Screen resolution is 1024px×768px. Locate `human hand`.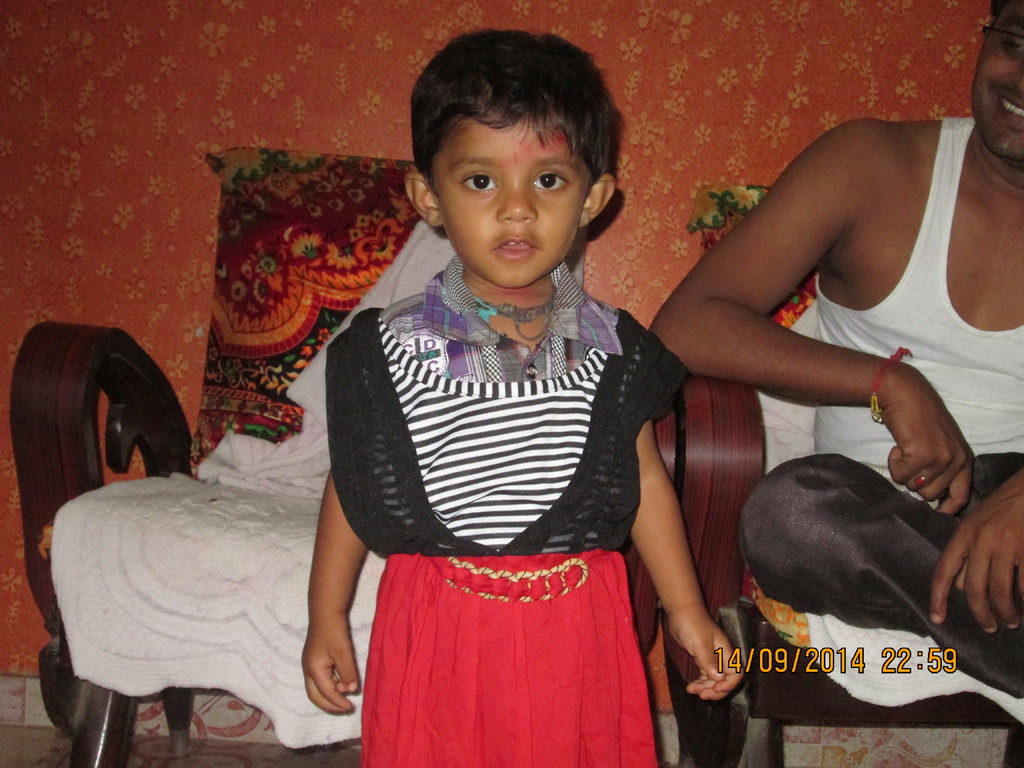
rect(929, 465, 1023, 645).
